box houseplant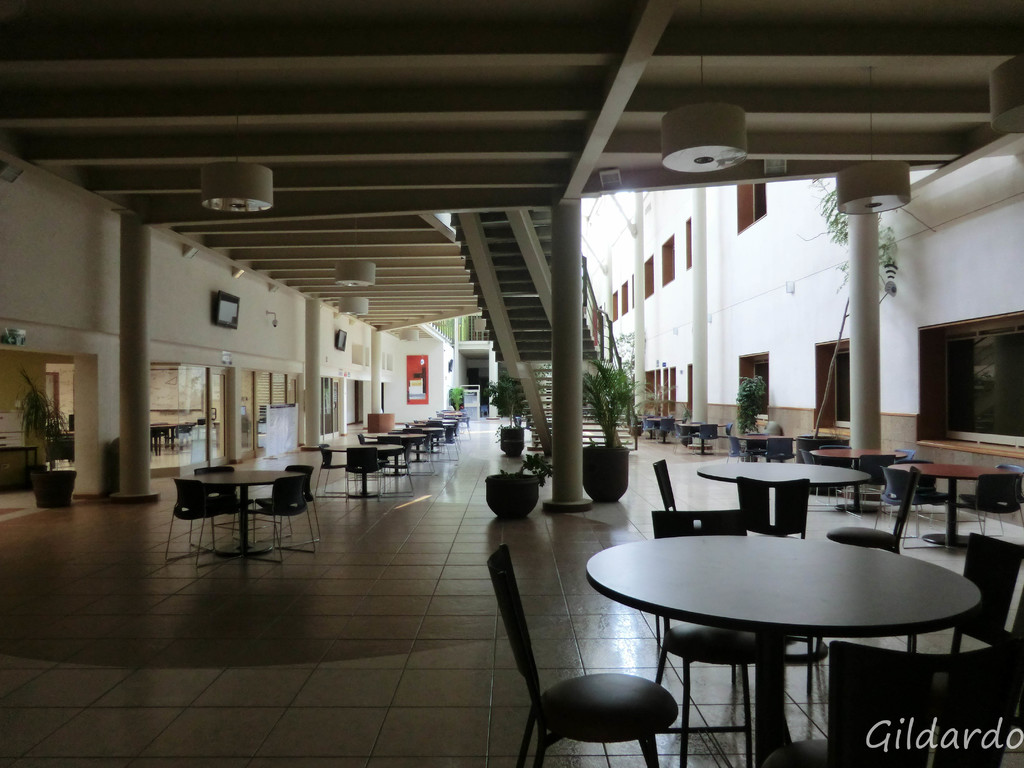
l=577, t=349, r=659, b=503
